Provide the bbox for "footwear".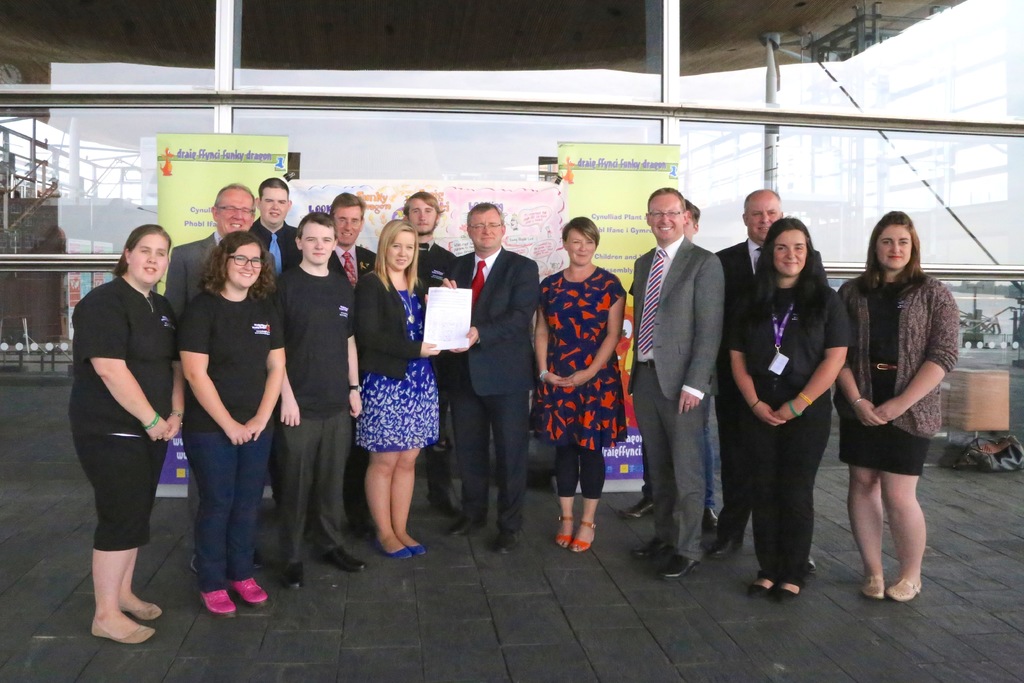
{"left": 618, "top": 498, "right": 656, "bottom": 517}.
